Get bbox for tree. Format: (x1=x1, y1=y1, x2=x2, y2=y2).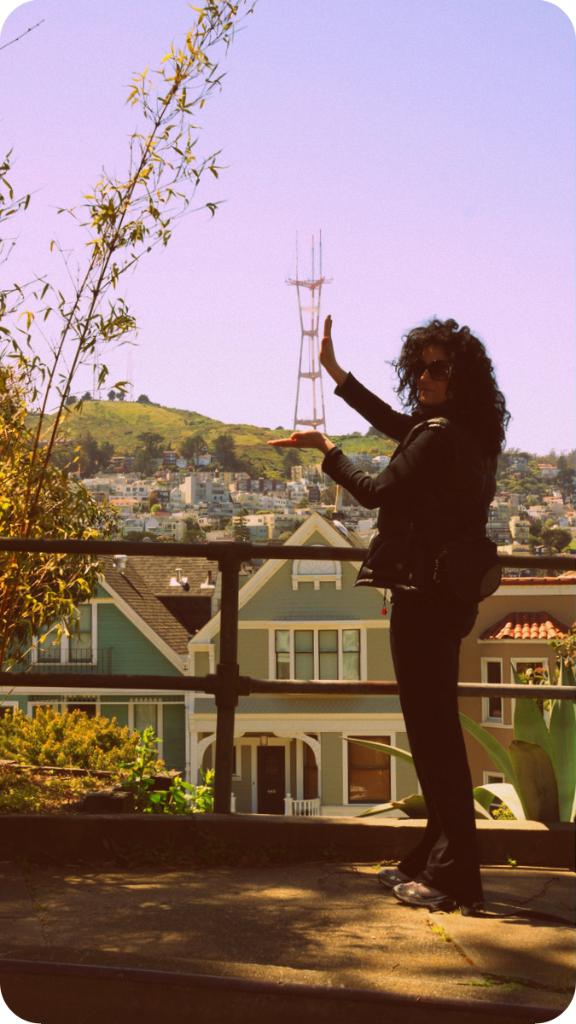
(x1=131, y1=424, x2=173, y2=479).
